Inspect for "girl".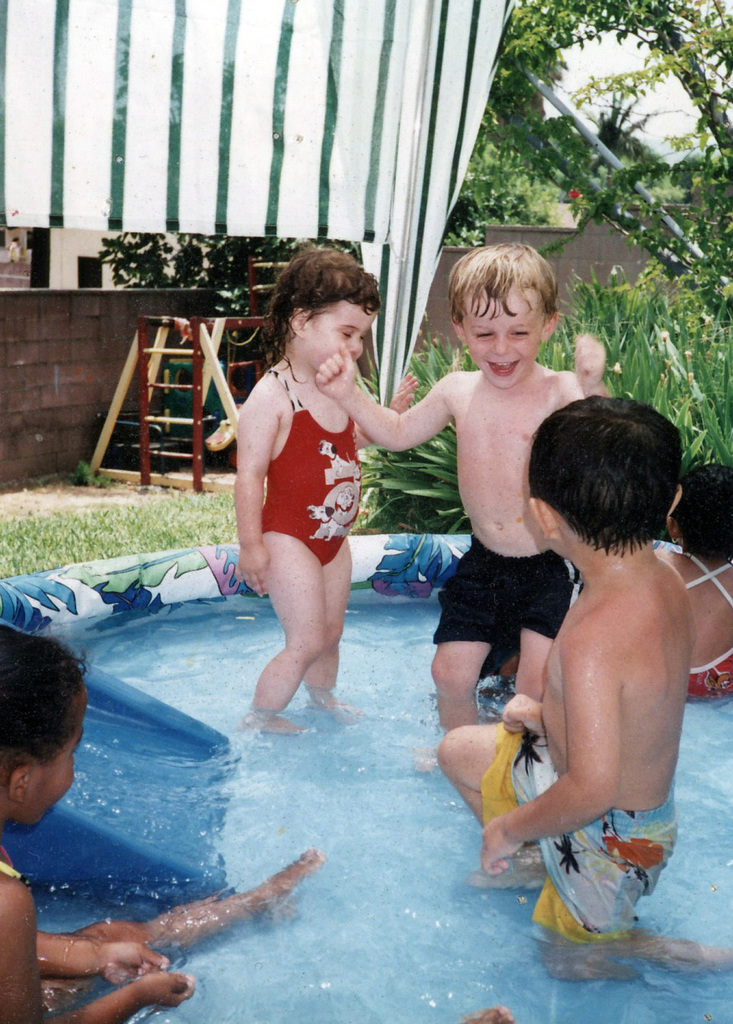
Inspection: bbox(233, 233, 422, 733).
